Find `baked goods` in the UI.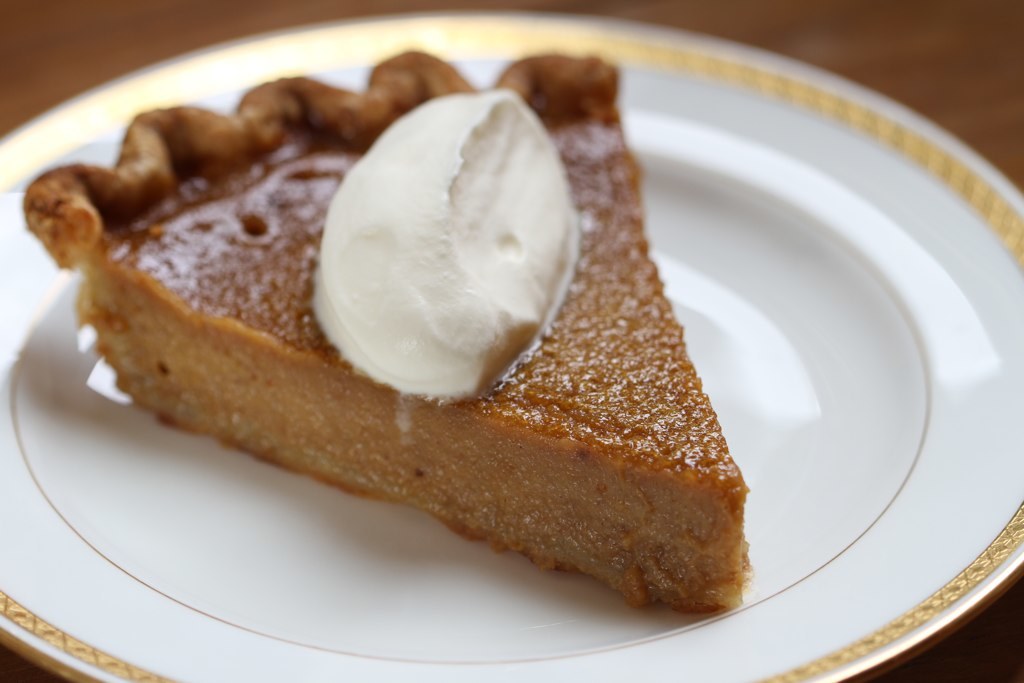
UI element at 16, 60, 757, 613.
